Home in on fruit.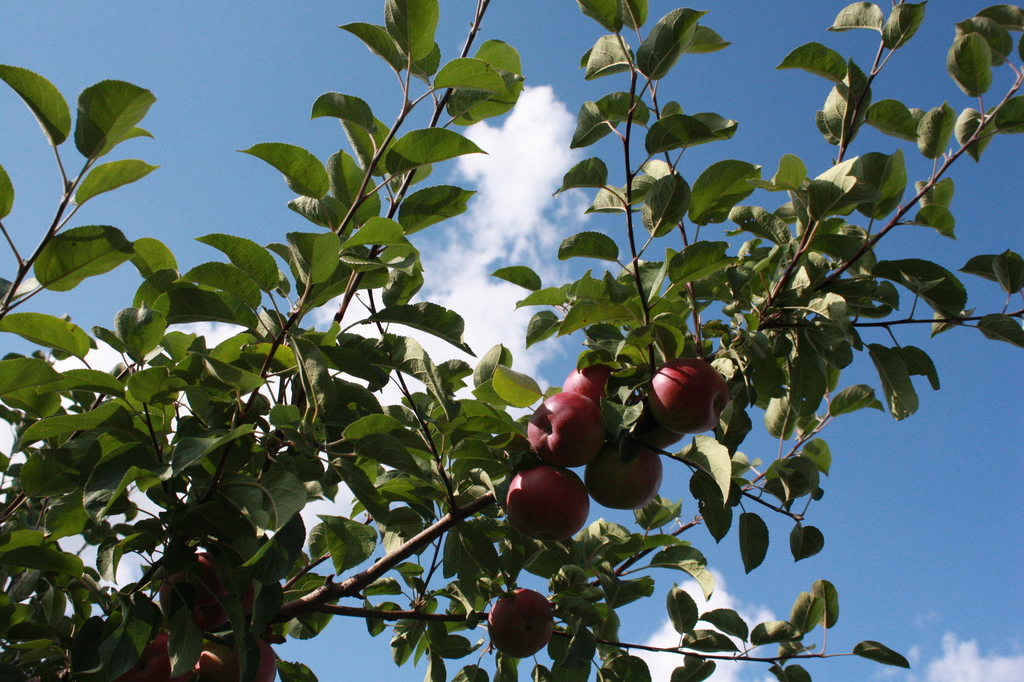
Homed in at bbox(584, 436, 663, 511).
